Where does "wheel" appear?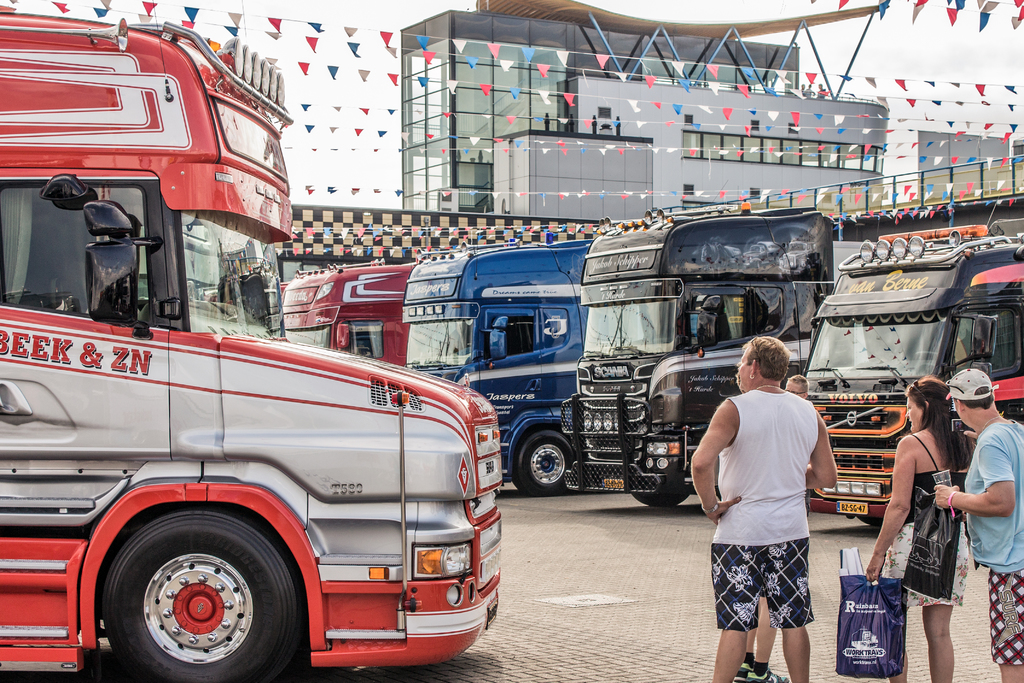
Appears at [79,522,294,670].
